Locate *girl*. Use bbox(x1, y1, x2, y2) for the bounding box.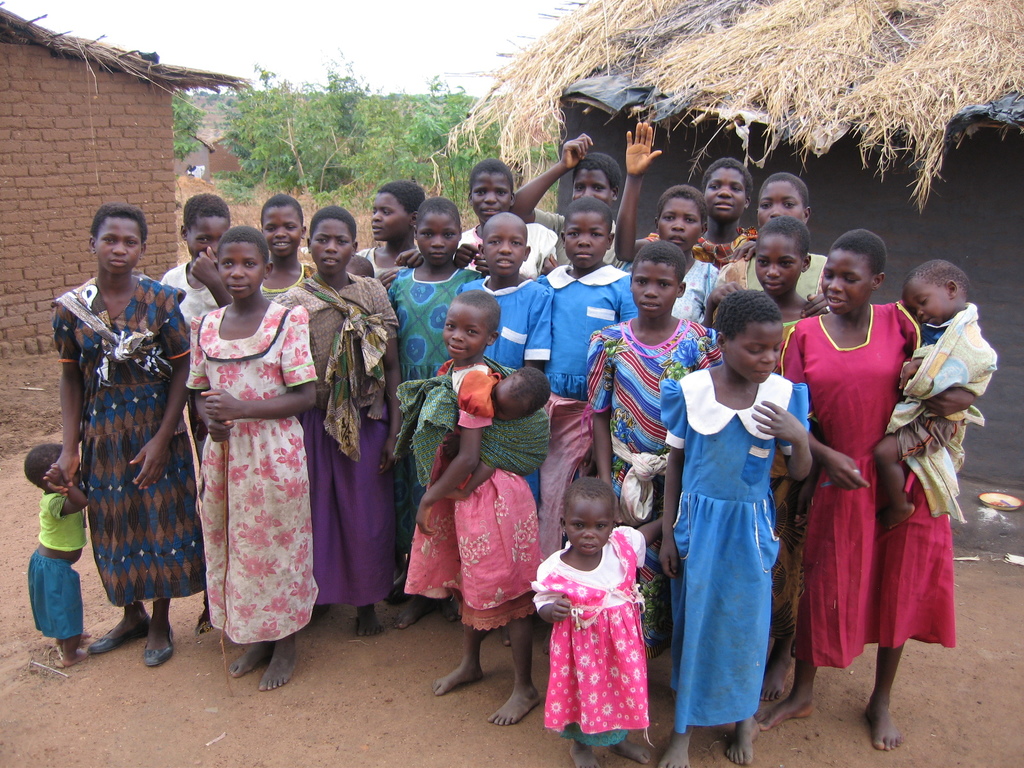
bbox(587, 244, 726, 652).
